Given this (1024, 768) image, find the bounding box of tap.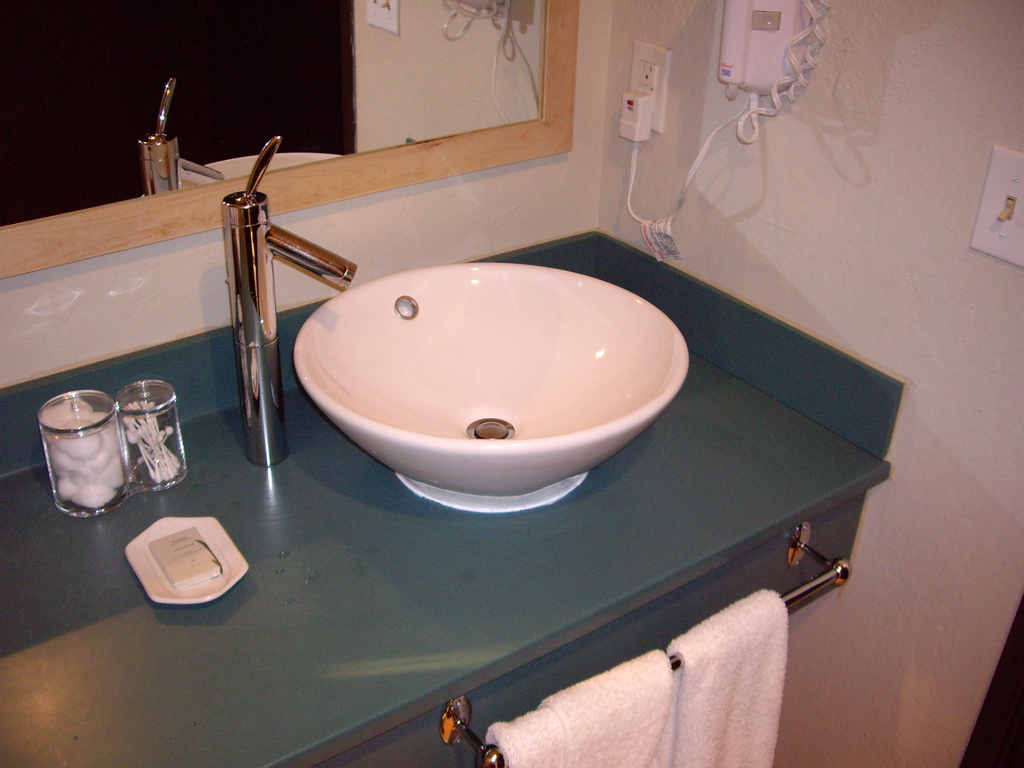
223 137 360 463.
